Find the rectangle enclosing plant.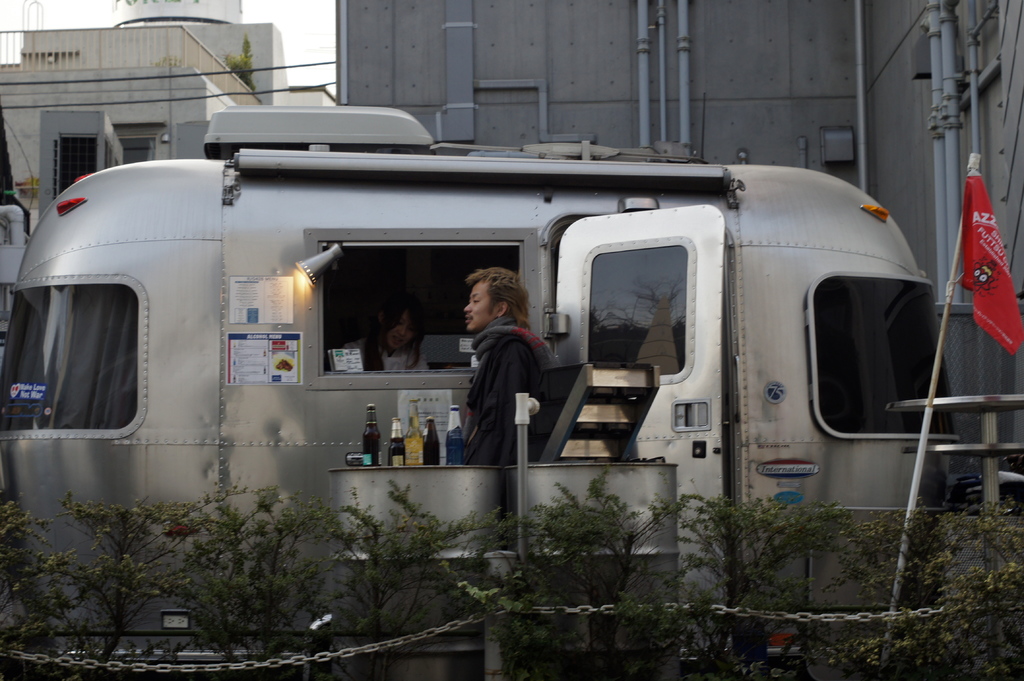
(140, 473, 339, 680).
